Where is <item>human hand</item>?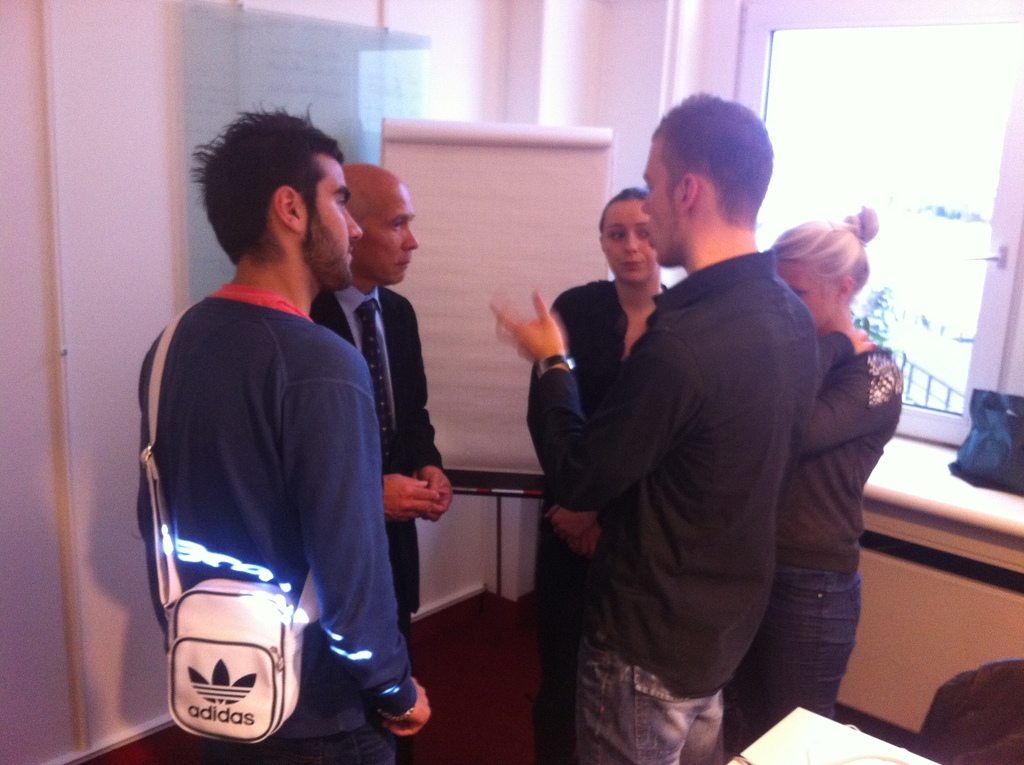
[x1=415, y1=464, x2=454, y2=525].
